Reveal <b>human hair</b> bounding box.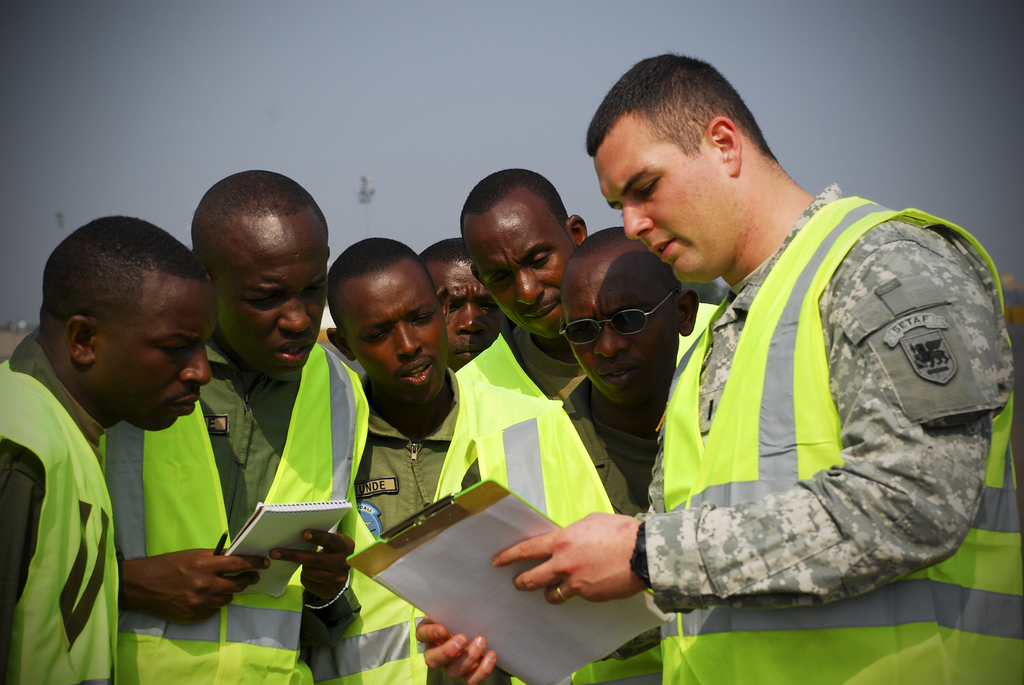
Revealed: (left=582, top=52, right=783, bottom=174).
